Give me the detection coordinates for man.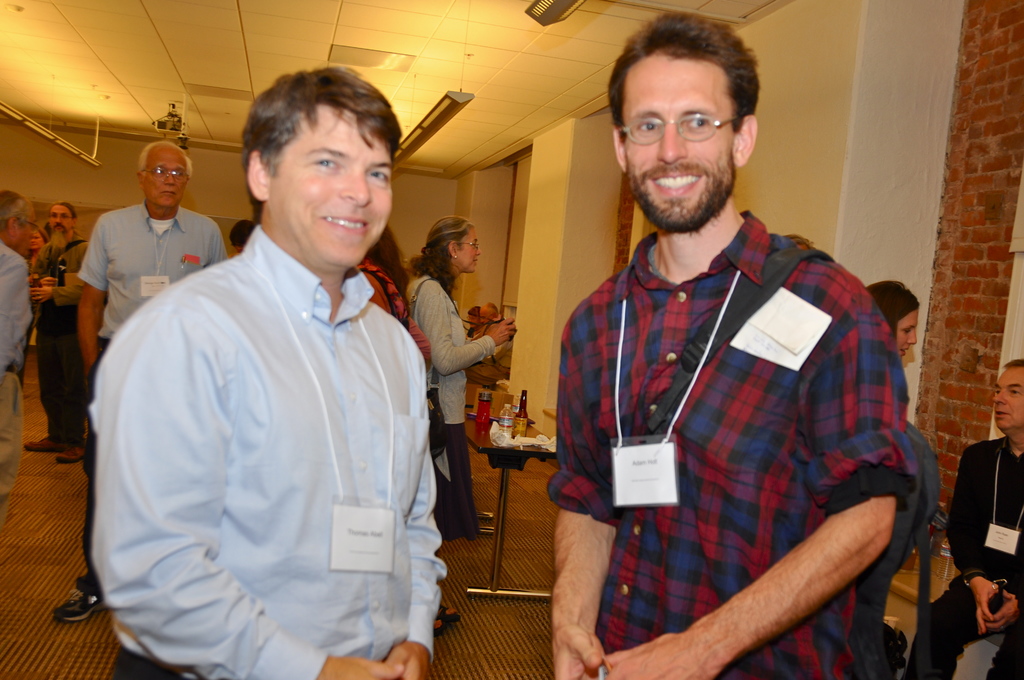
(left=89, top=64, right=451, bottom=679).
